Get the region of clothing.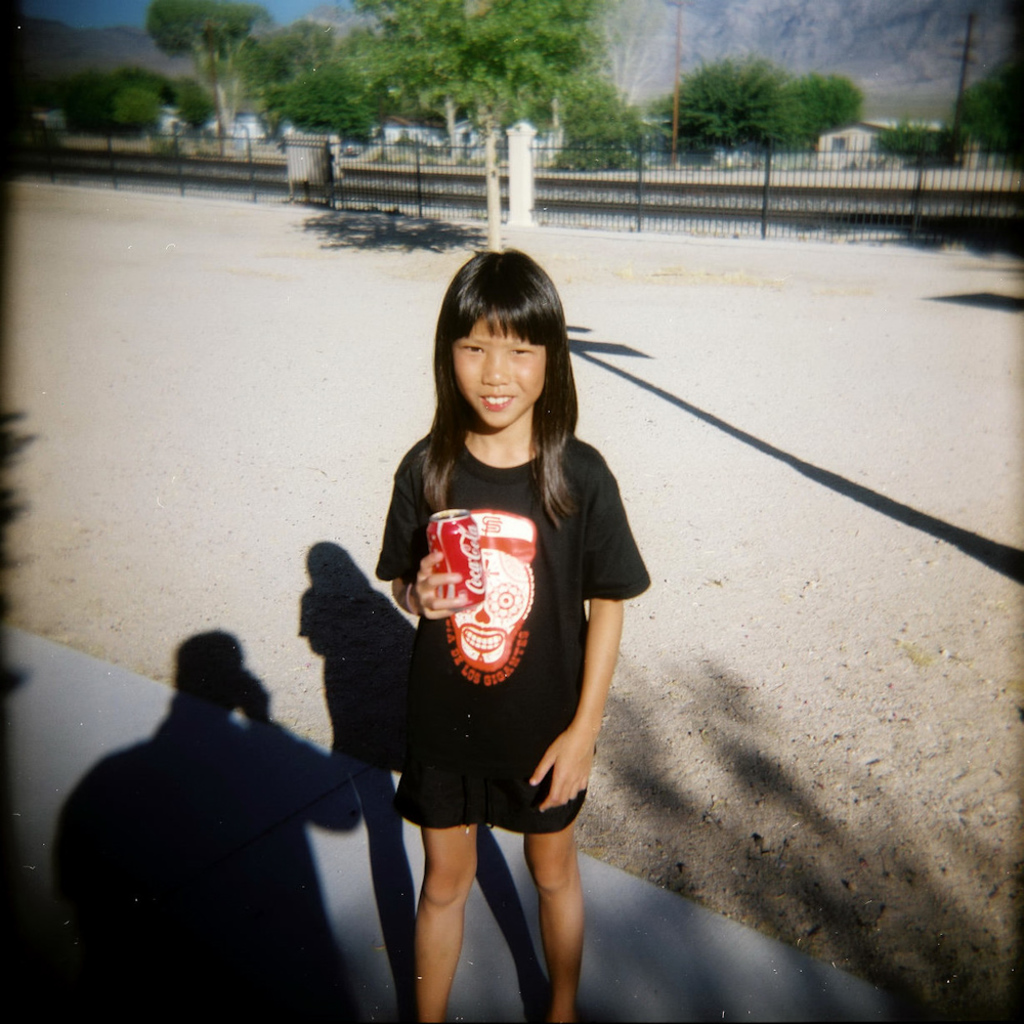
{"left": 361, "top": 382, "right": 638, "bottom": 821}.
